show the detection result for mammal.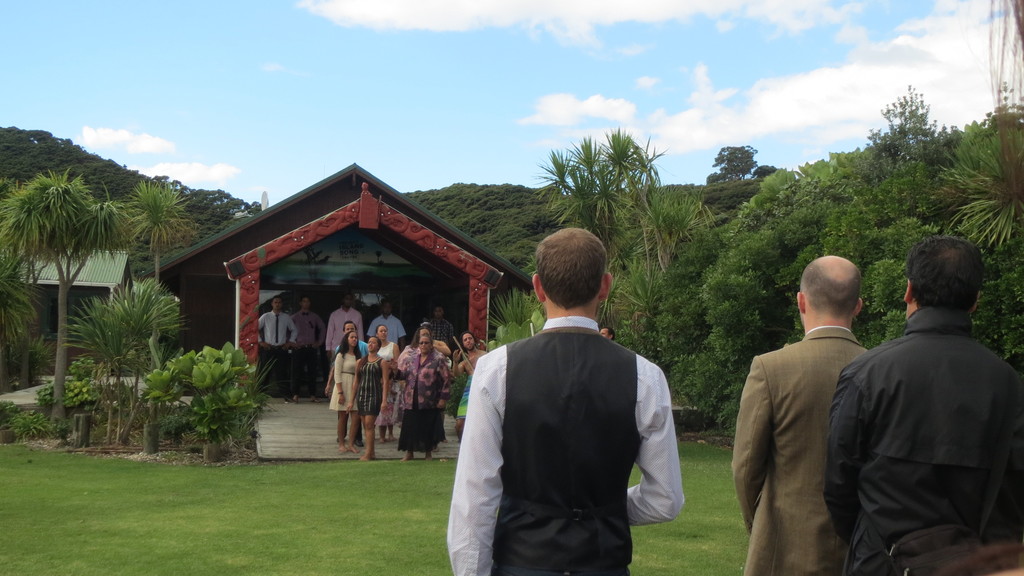
detection(825, 235, 1023, 575).
